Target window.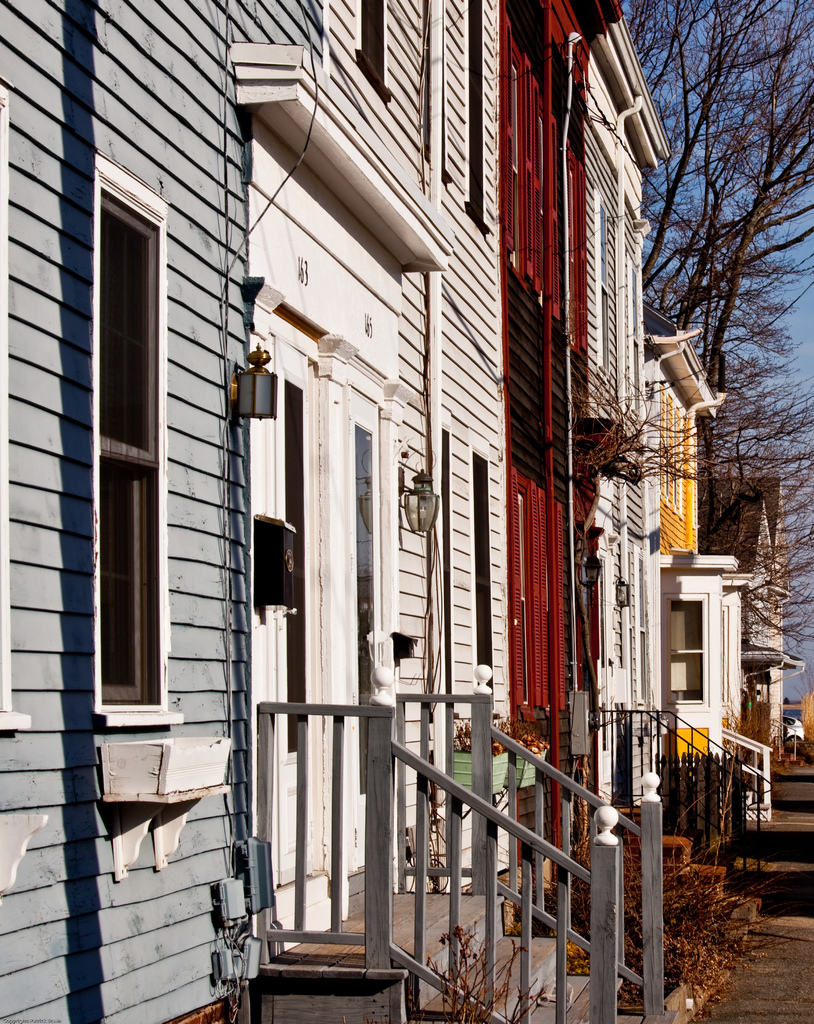
Target region: detection(596, 200, 611, 378).
